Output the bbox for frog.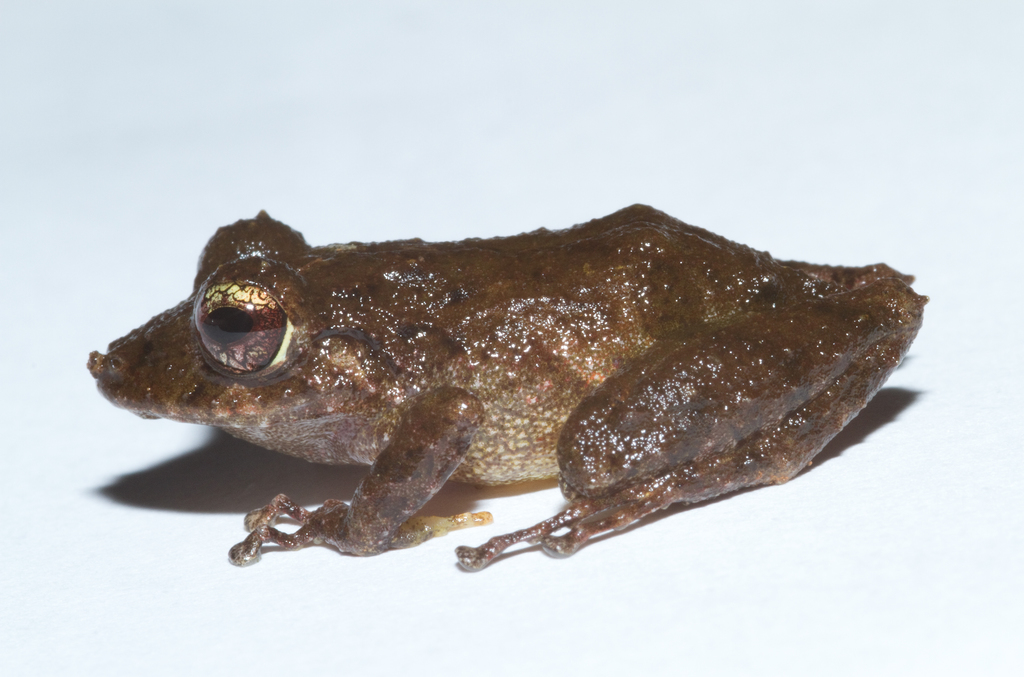
{"left": 85, "top": 204, "right": 929, "bottom": 571}.
